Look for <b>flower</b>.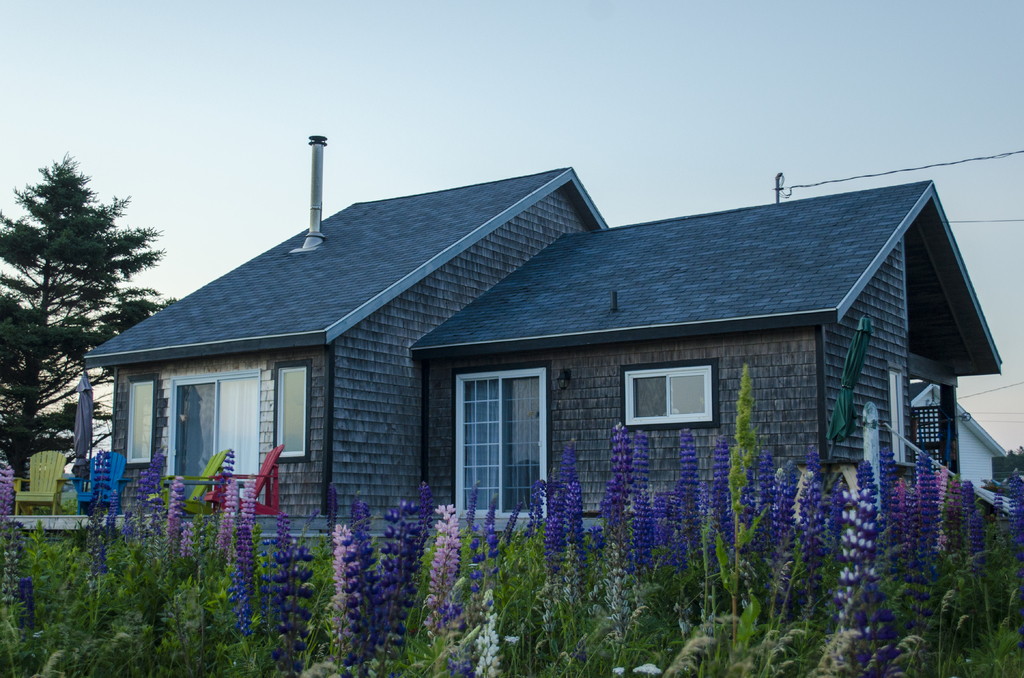
Found: {"x1": 474, "y1": 618, "x2": 499, "y2": 677}.
